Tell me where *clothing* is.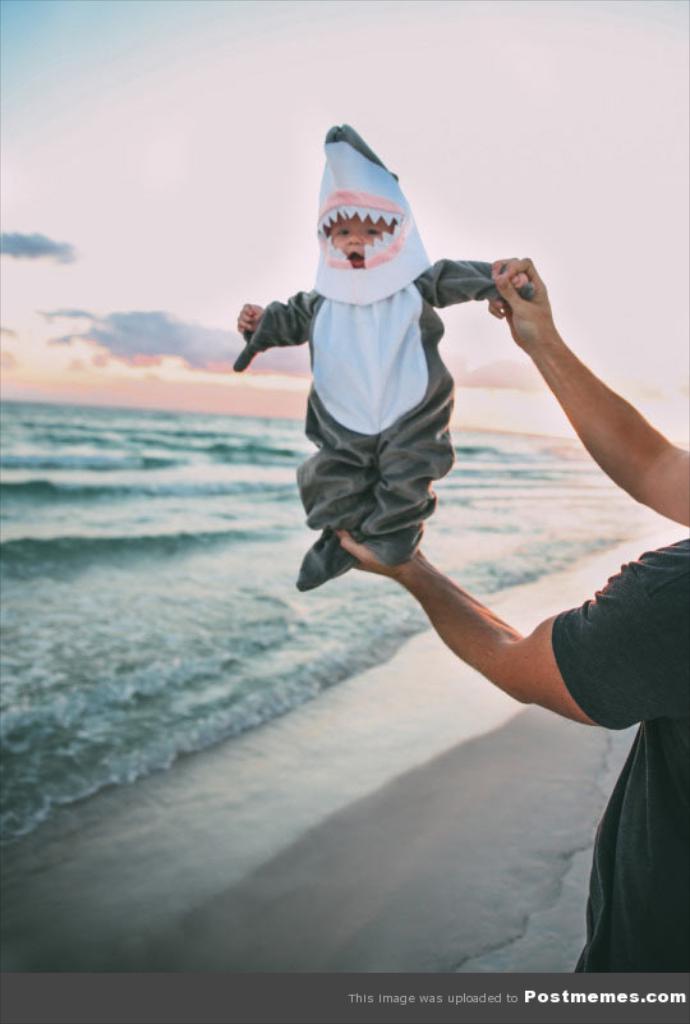
*clothing* is at box(544, 531, 689, 979).
